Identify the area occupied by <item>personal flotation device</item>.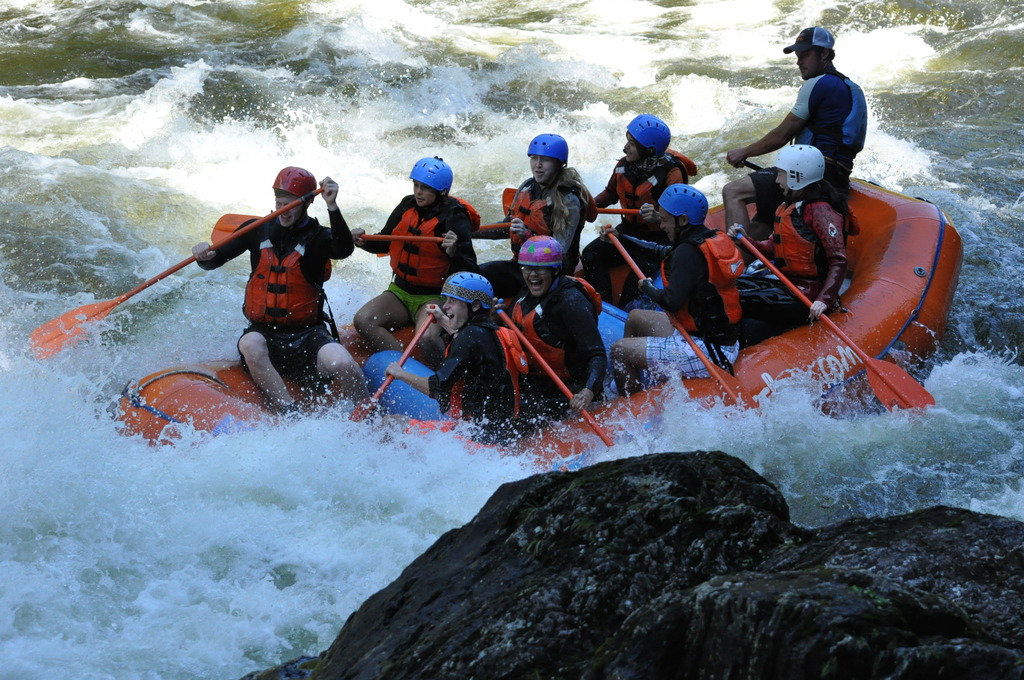
Area: bbox=[501, 178, 598, 253].
